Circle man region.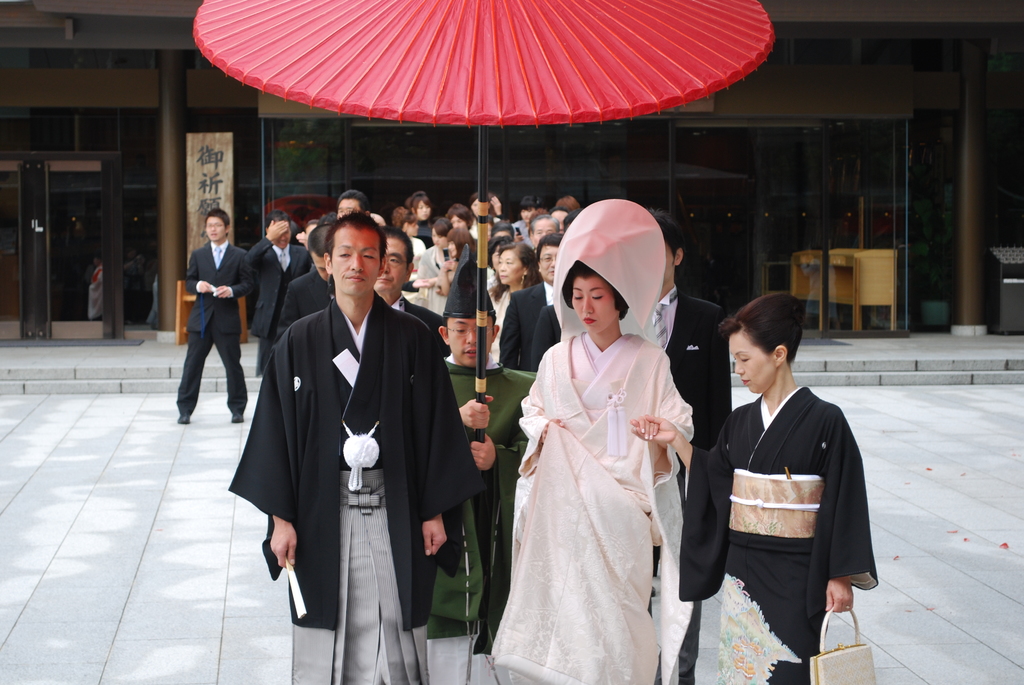
Region: BBox(172, 209, 252, 424).
